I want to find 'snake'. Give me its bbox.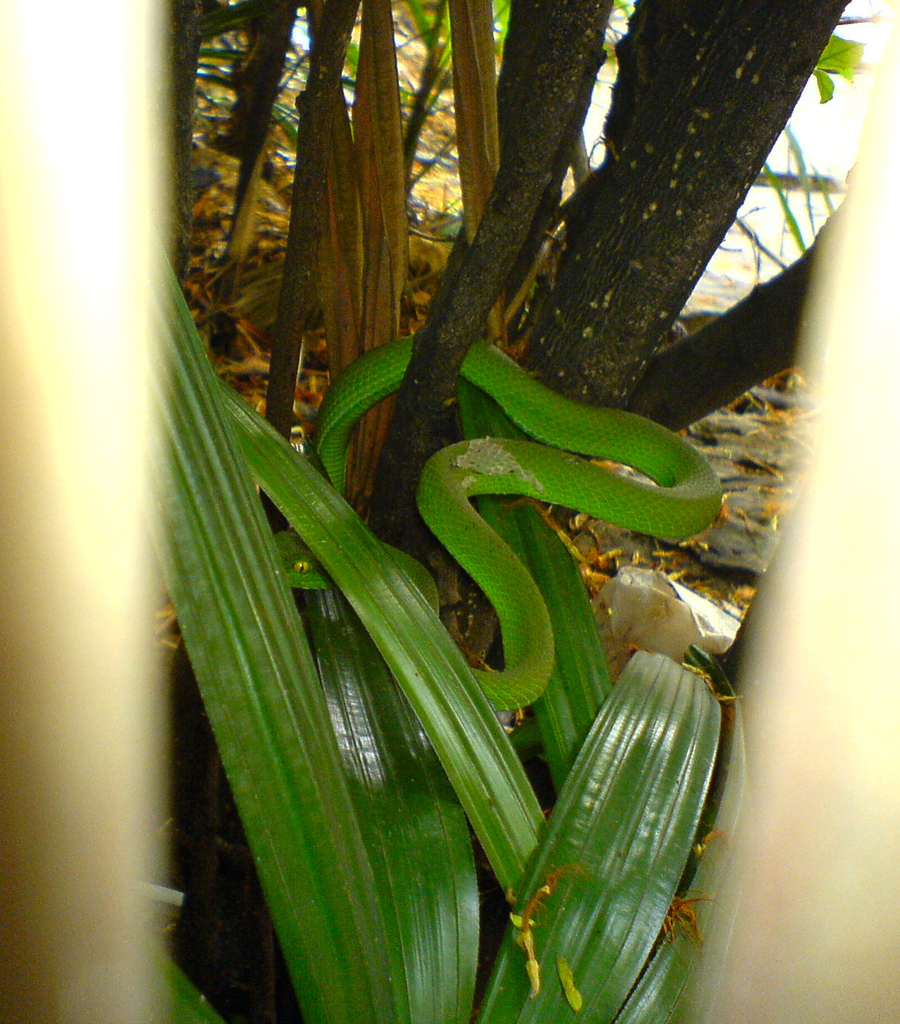
bbox(320, 334, 729, 706).
